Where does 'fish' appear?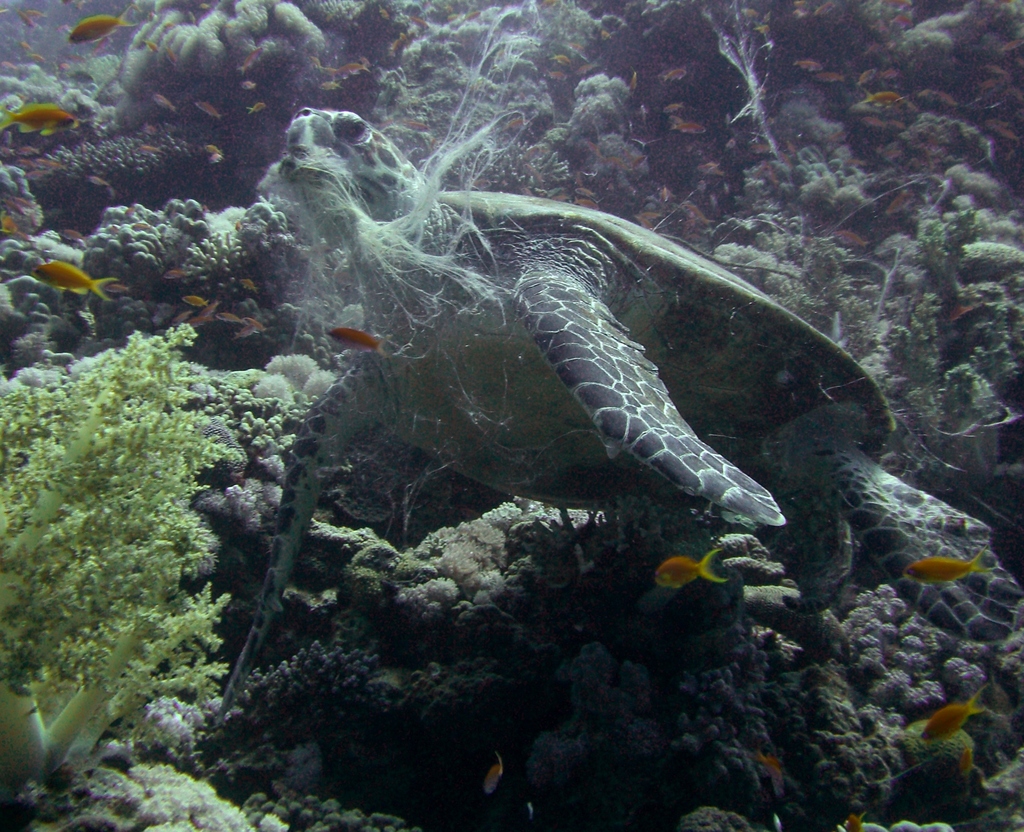
Appears at BBox(16, 231, 33, 246).
